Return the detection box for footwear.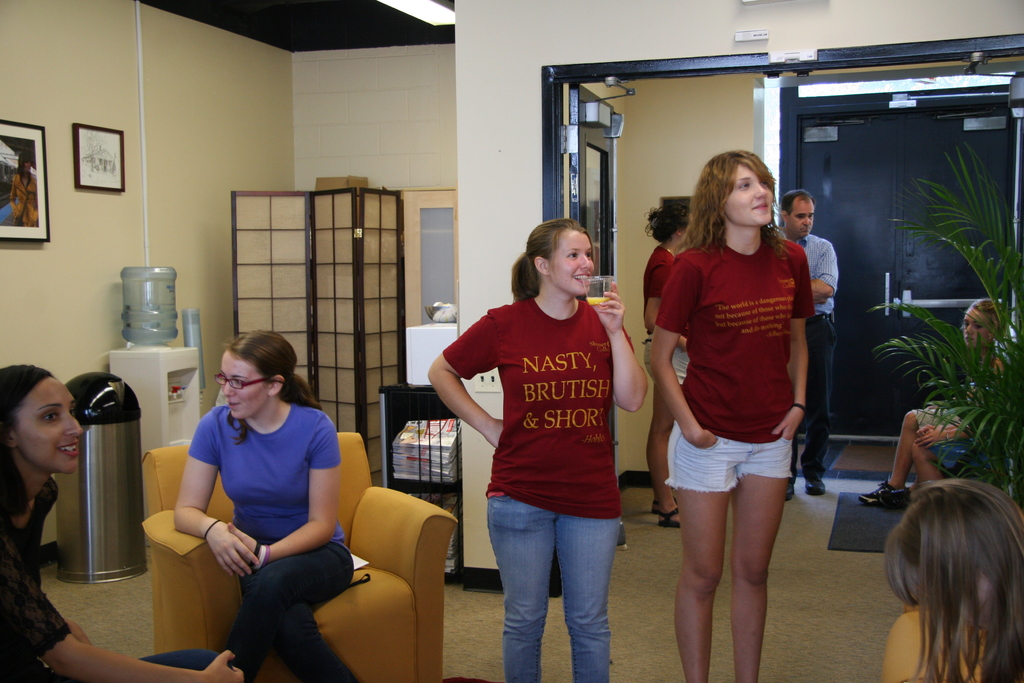
876,486,908,508.
